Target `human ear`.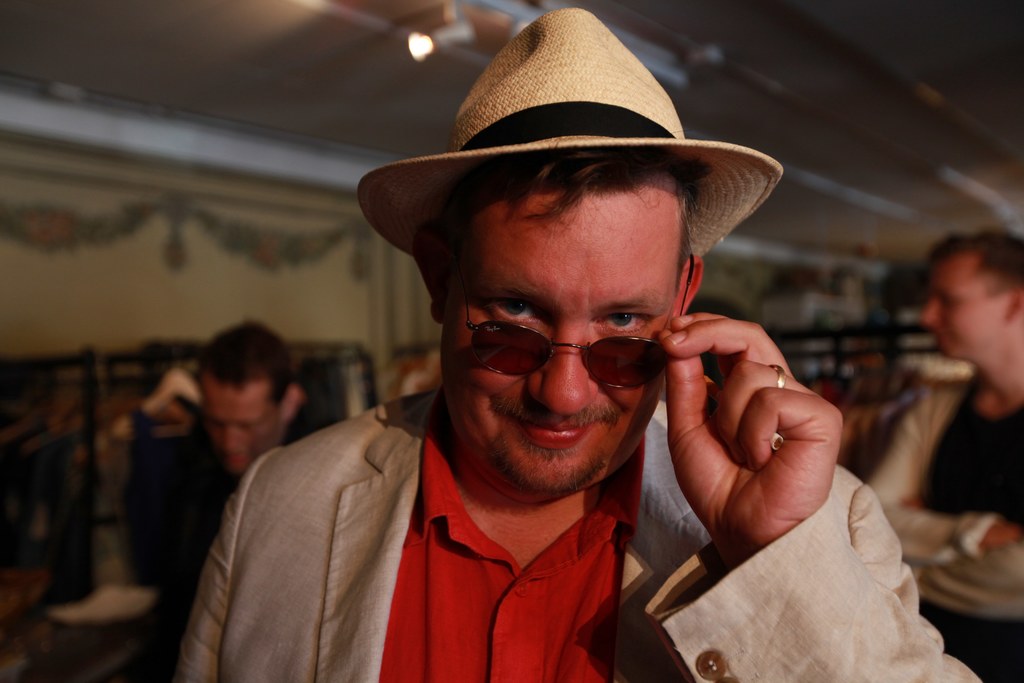
Target region: region(415, 224, 445, 322).
